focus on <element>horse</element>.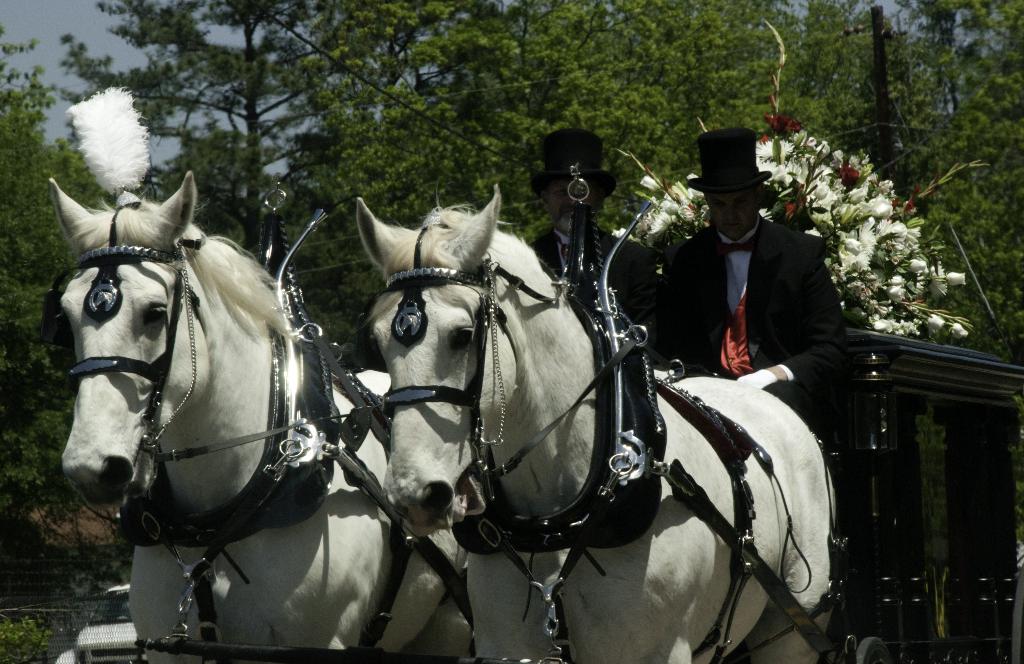
Focused at [x1=51, y1=174, x2=476, y2=663].
